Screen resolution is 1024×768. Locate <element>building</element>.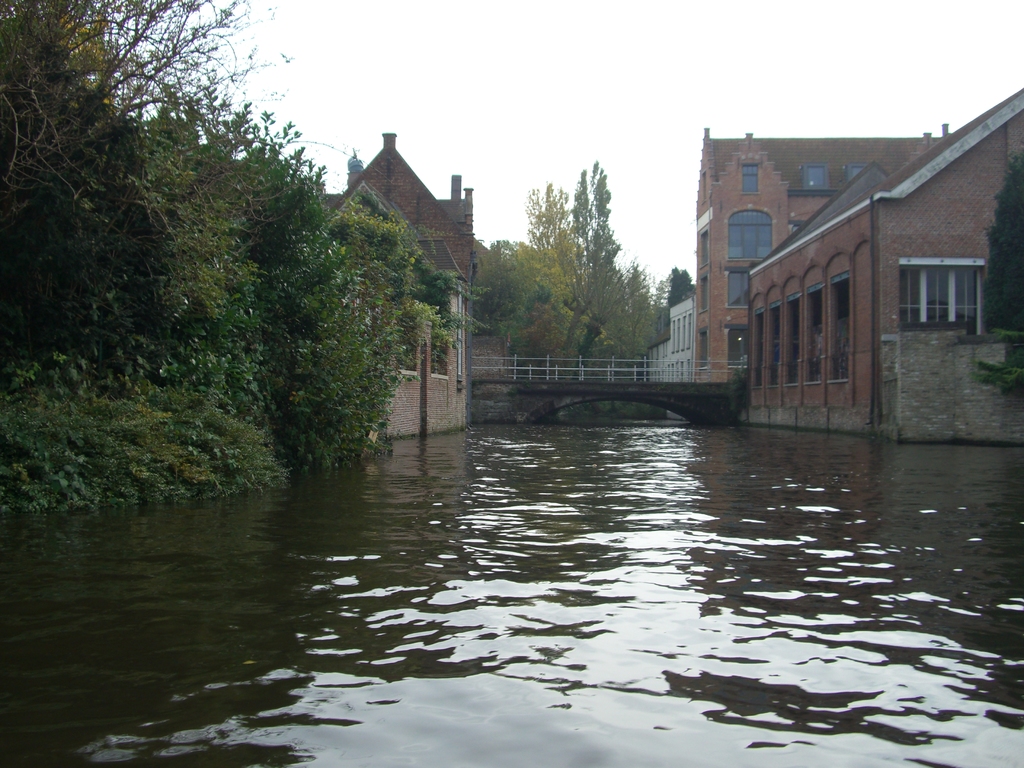
[743, 84, 1023, 448].
